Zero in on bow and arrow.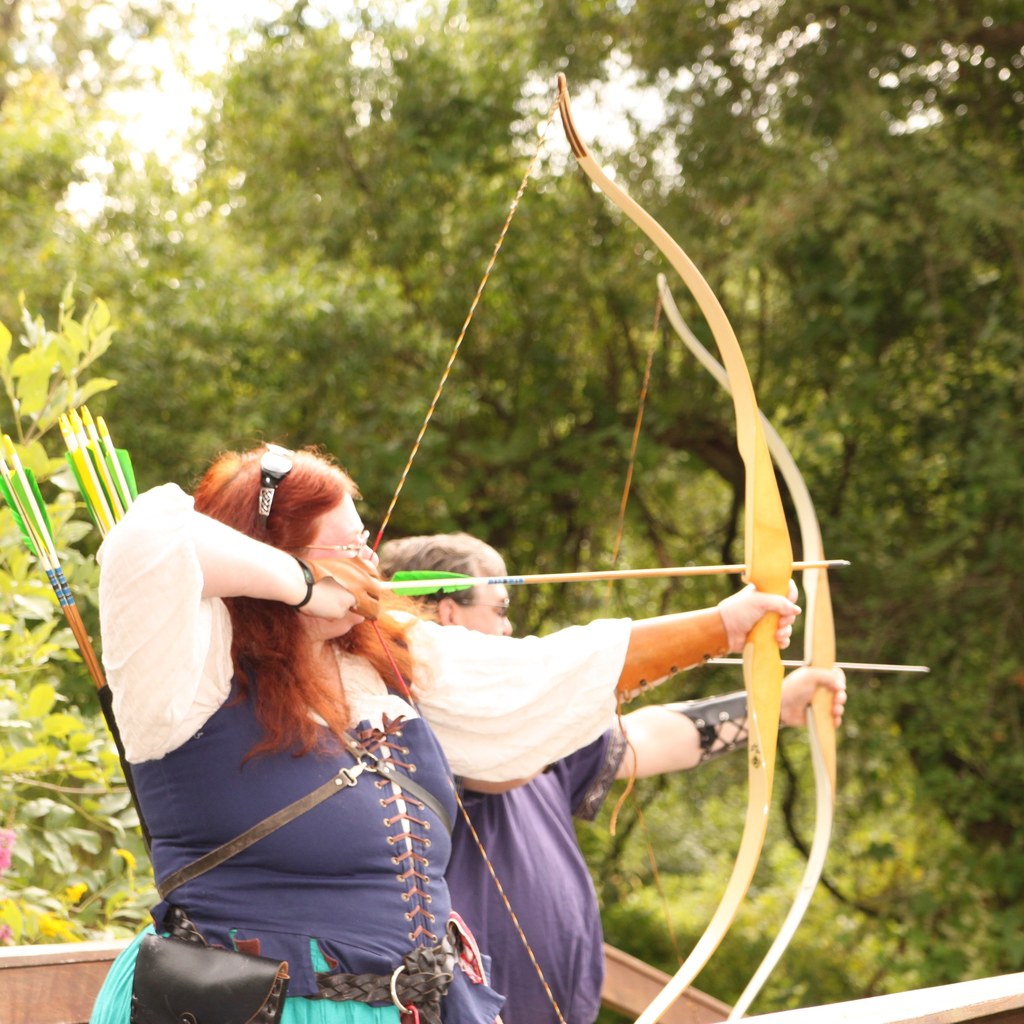
Zeroed in: {"left": 367, "top": 72, "right": 850, "bottom": 1023}.
